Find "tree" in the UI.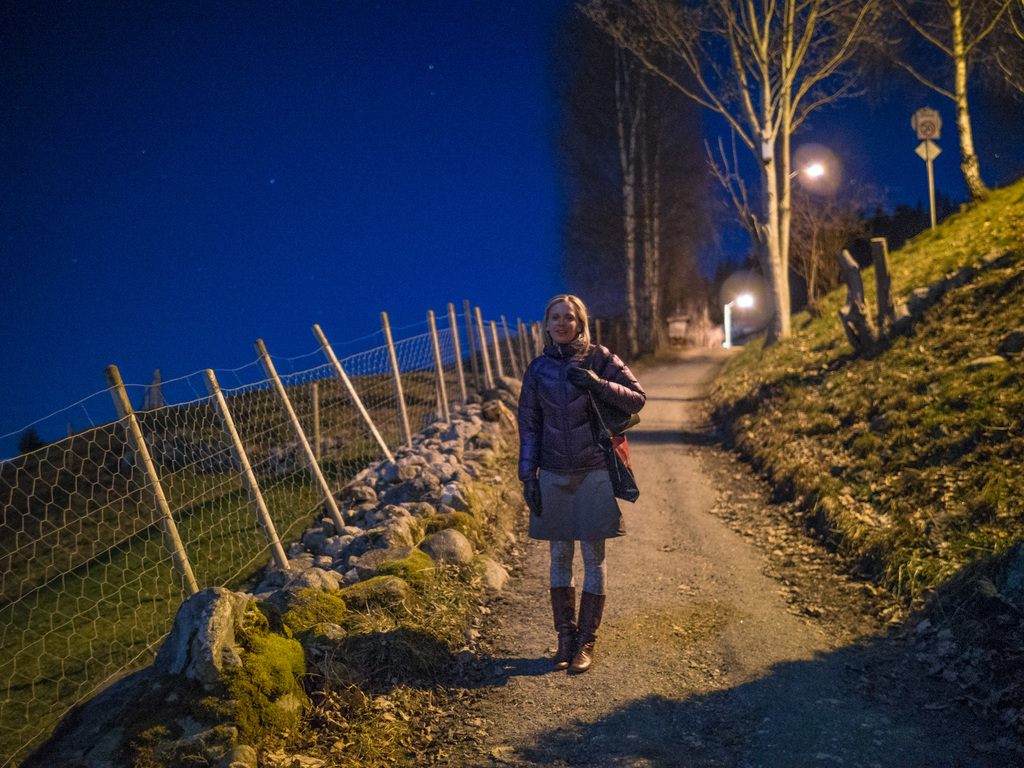
UI element at box=[872, 0, 1023, 212].
